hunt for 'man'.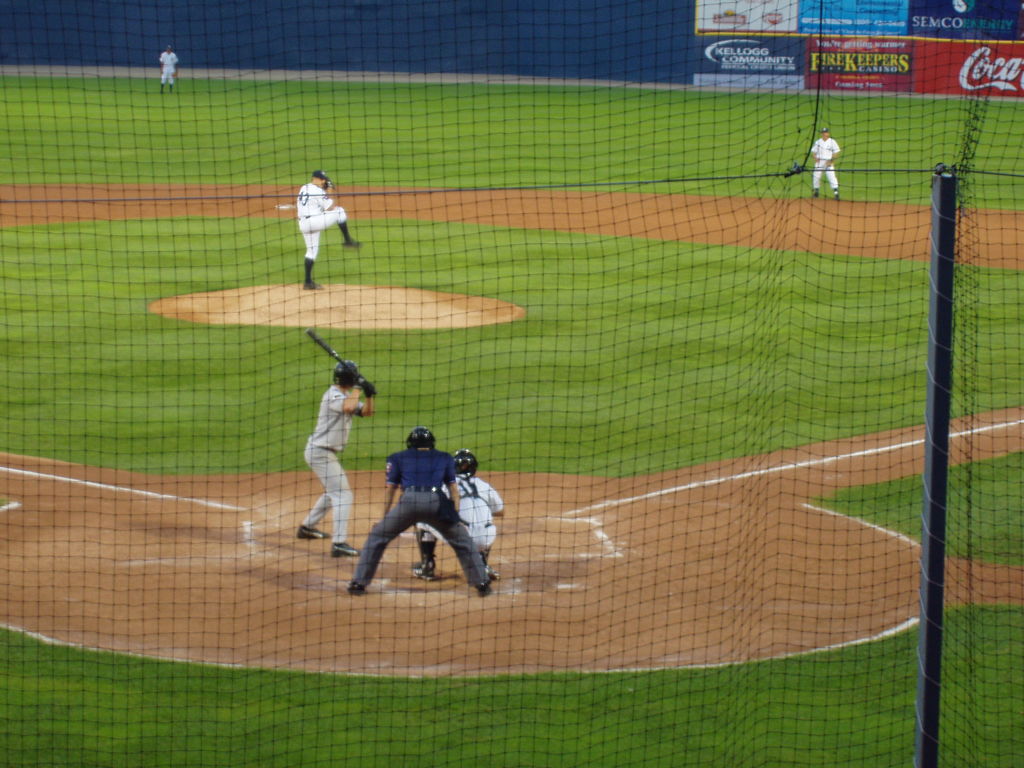
Hunted down at <box>294,168,363,292</box>.
